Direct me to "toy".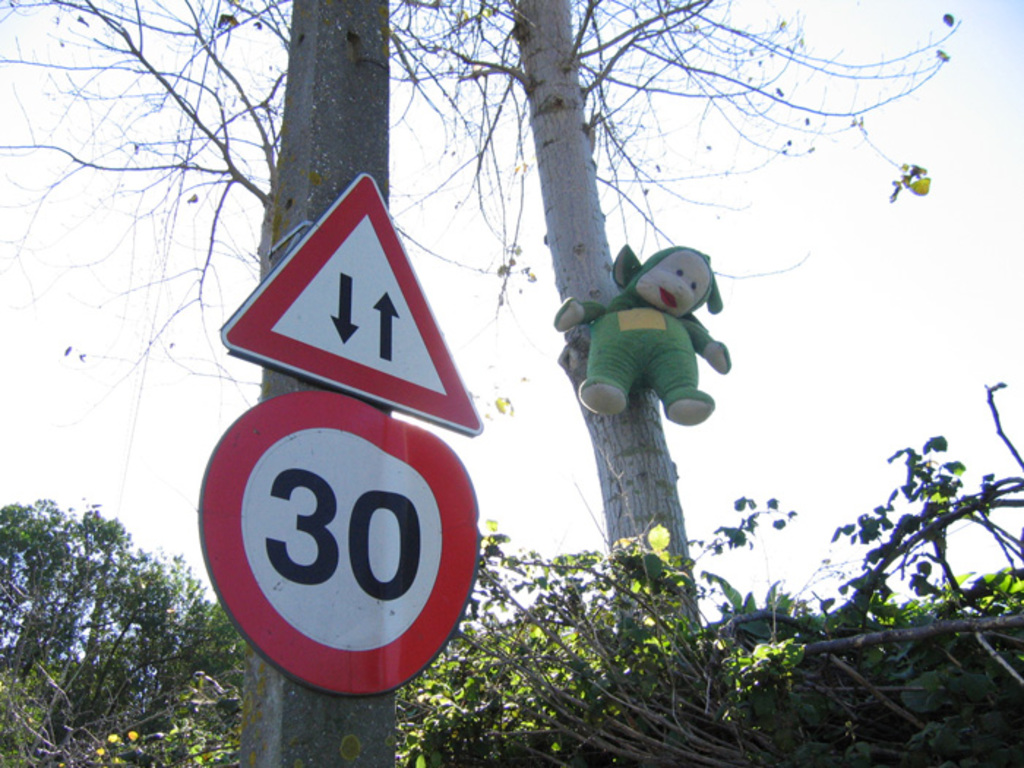
Direction: <box>553,240,731,426</box>.
